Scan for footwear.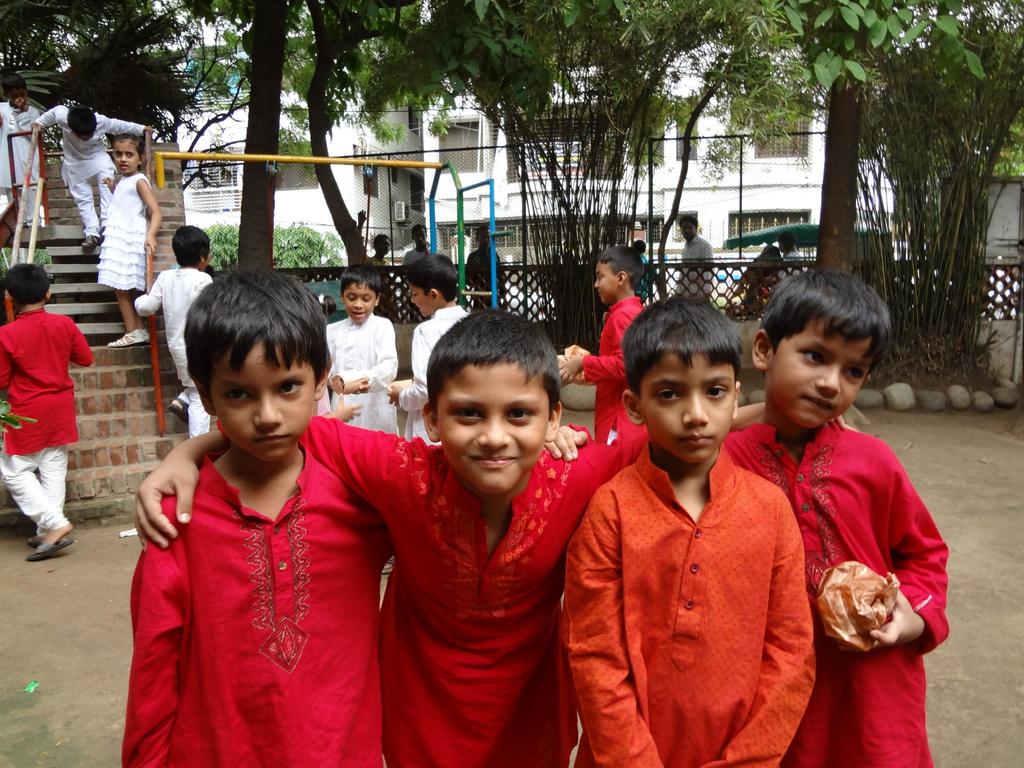
Scan result: 26/536/43/547.
